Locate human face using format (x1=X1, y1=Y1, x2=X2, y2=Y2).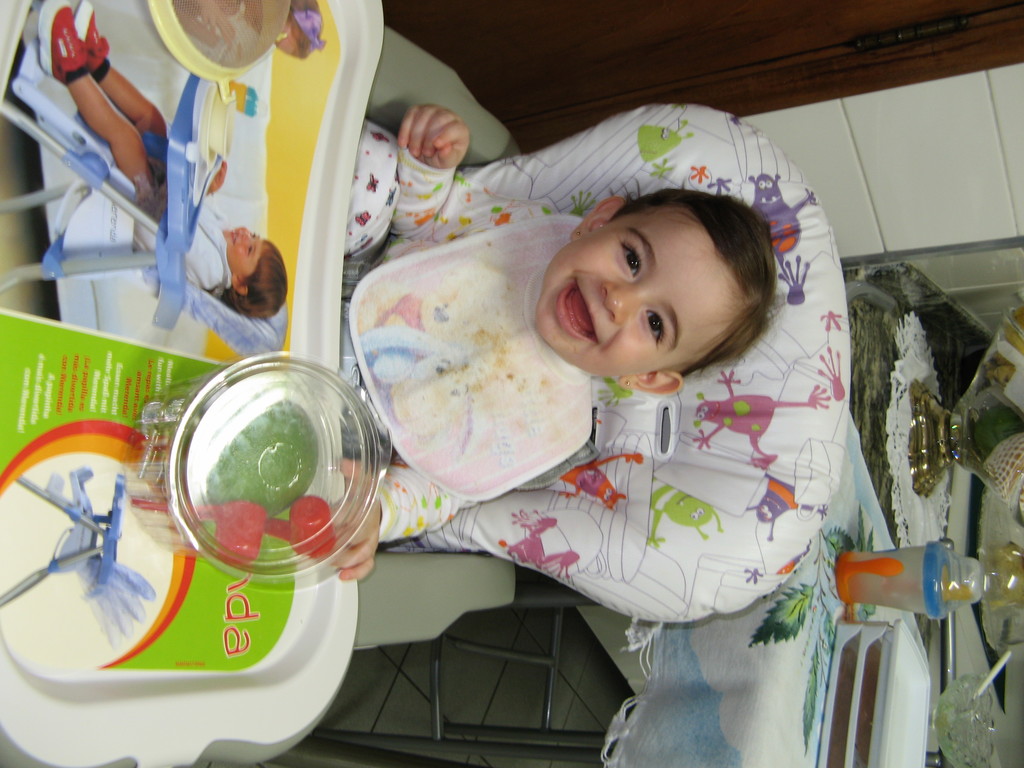
(x1=534, y1=222, x2=731, y2=376).
